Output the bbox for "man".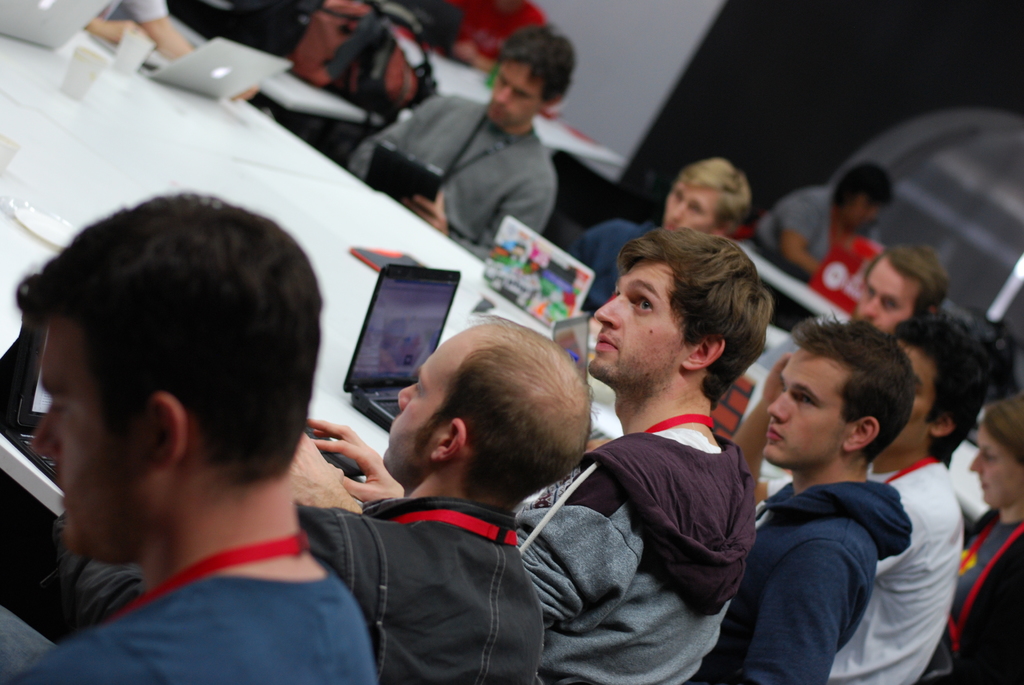
[511, 224, 774, 684].
